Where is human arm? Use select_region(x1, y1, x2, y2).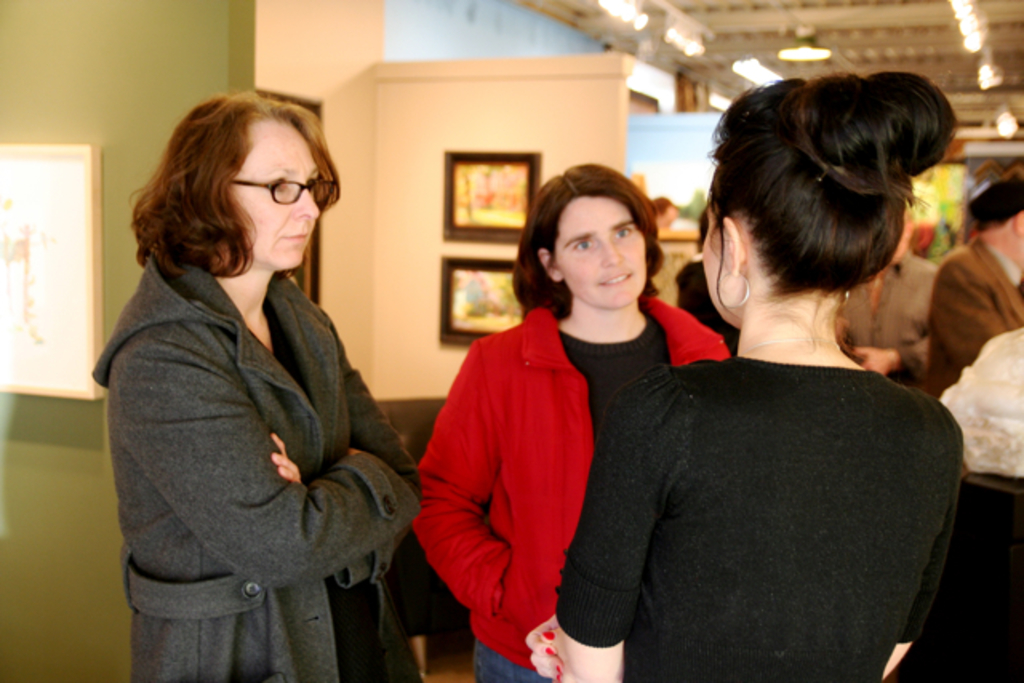
select_region(928, 248, 1010, 374).
